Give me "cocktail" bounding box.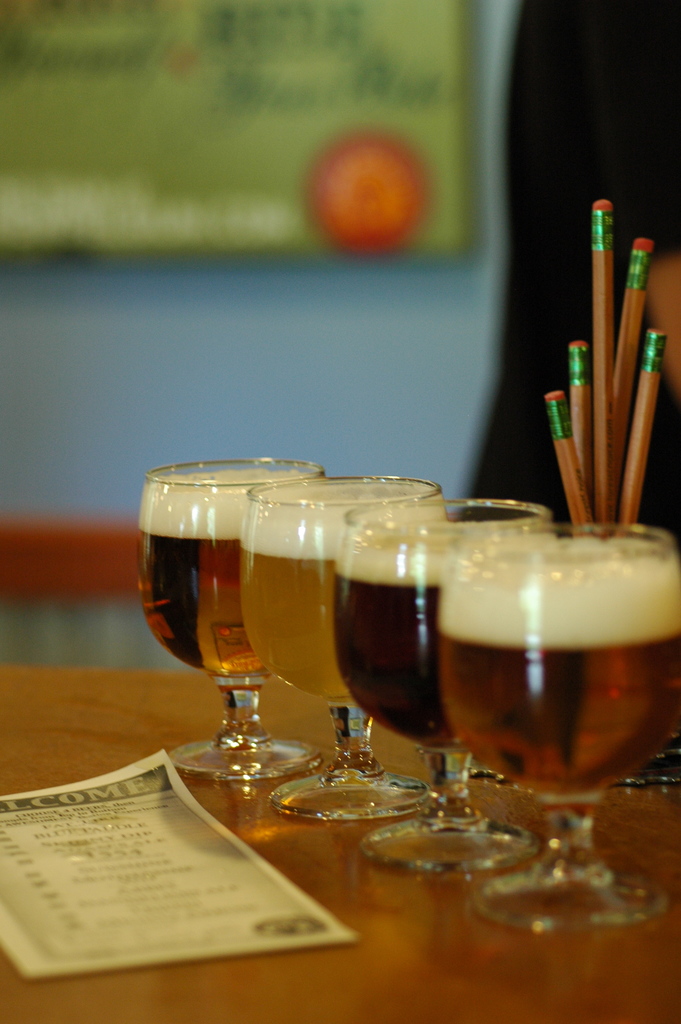
331 490 566 876.
